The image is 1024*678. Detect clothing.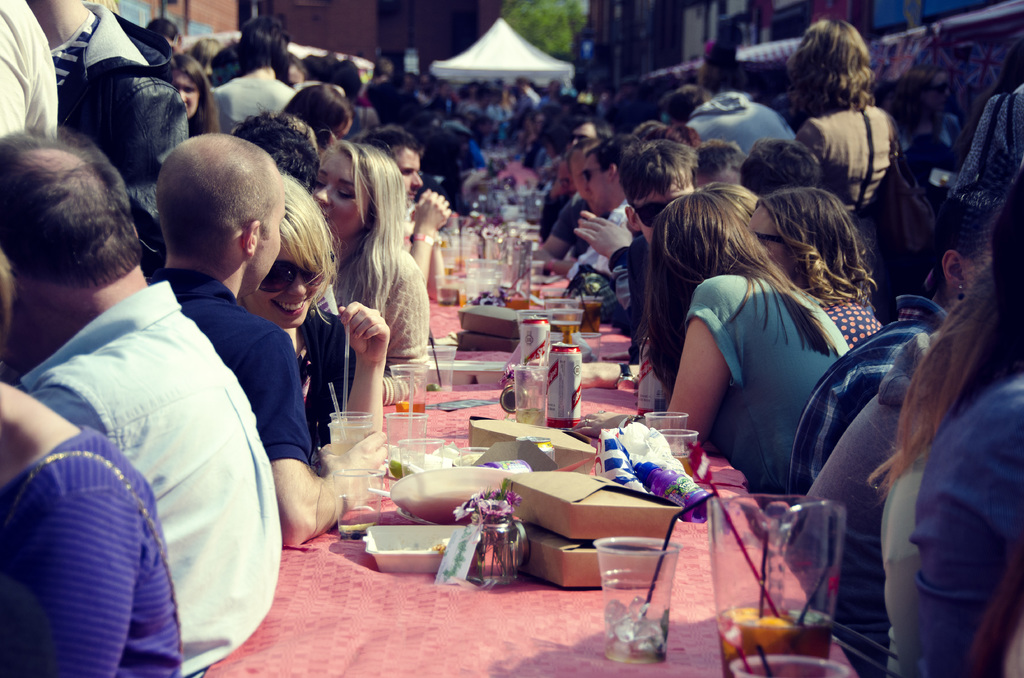
Detection: rect(304, 305, 353, 476).
